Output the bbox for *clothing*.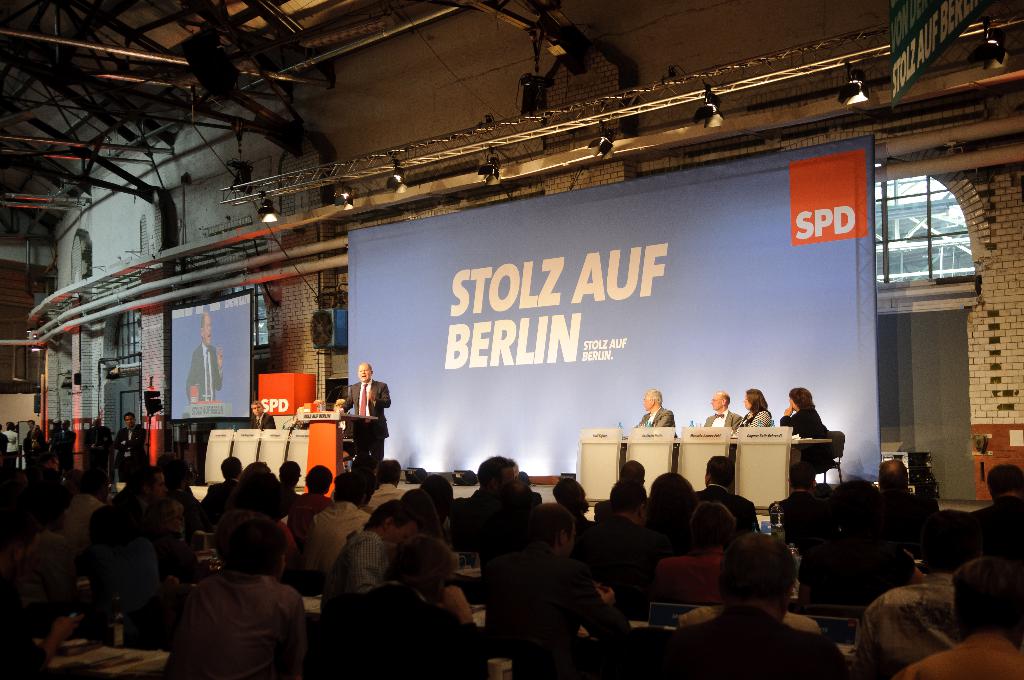
705, 408, 738, 428.
